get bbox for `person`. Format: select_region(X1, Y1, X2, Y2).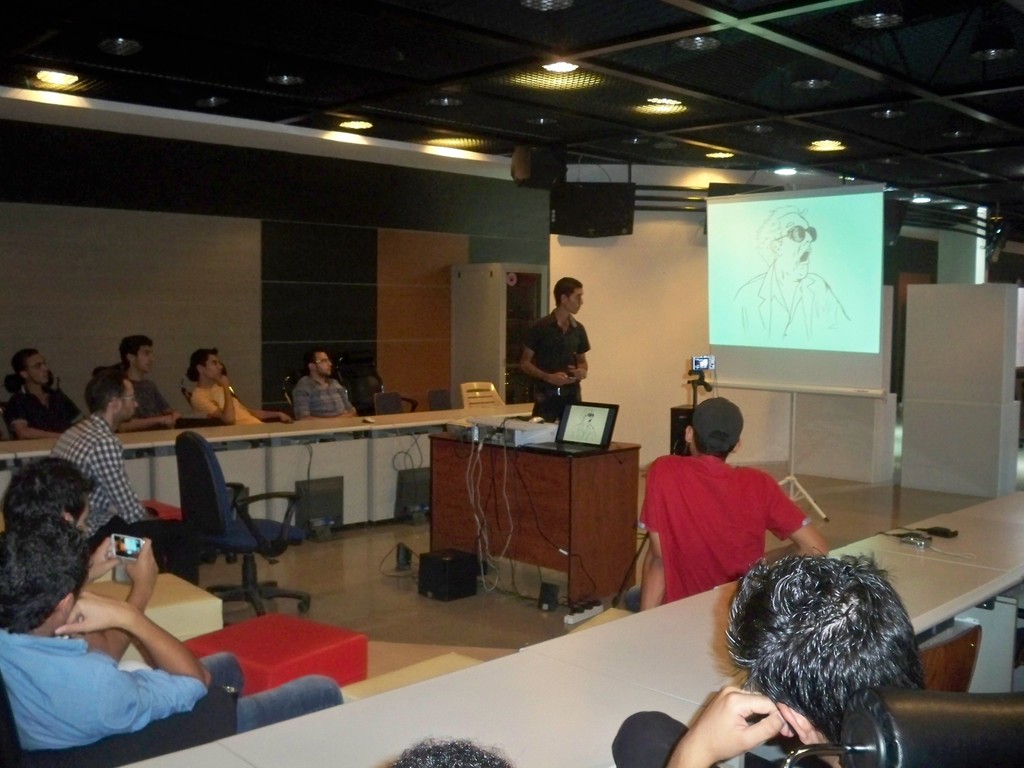
select_region(50, 373, 209, 596).
